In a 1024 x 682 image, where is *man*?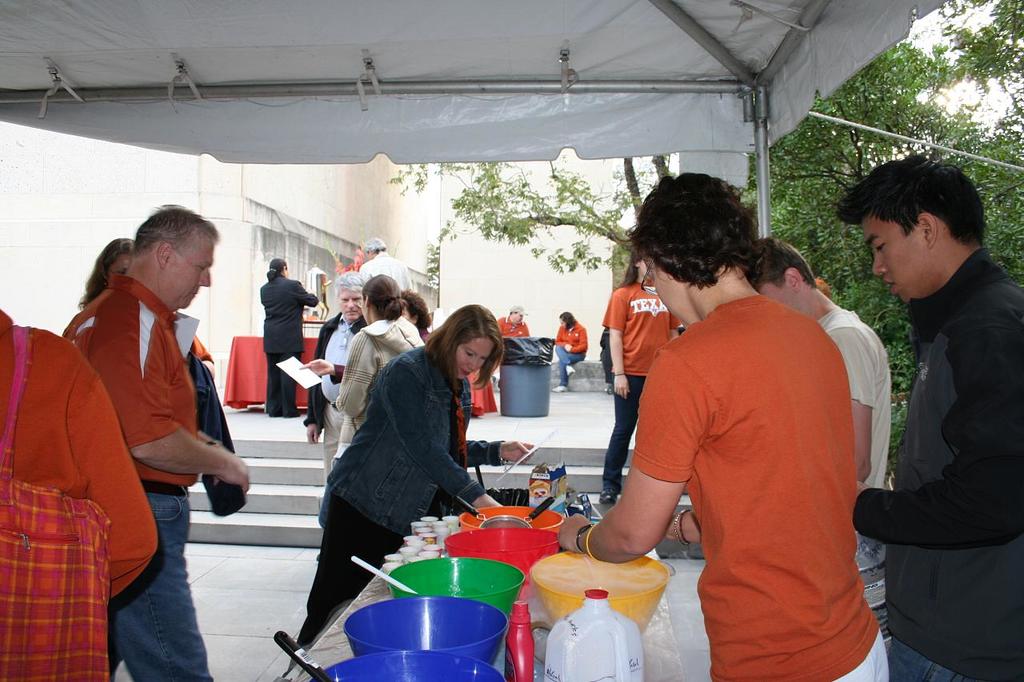
<bbox>835, 130, 1020, 673</bbox>.
